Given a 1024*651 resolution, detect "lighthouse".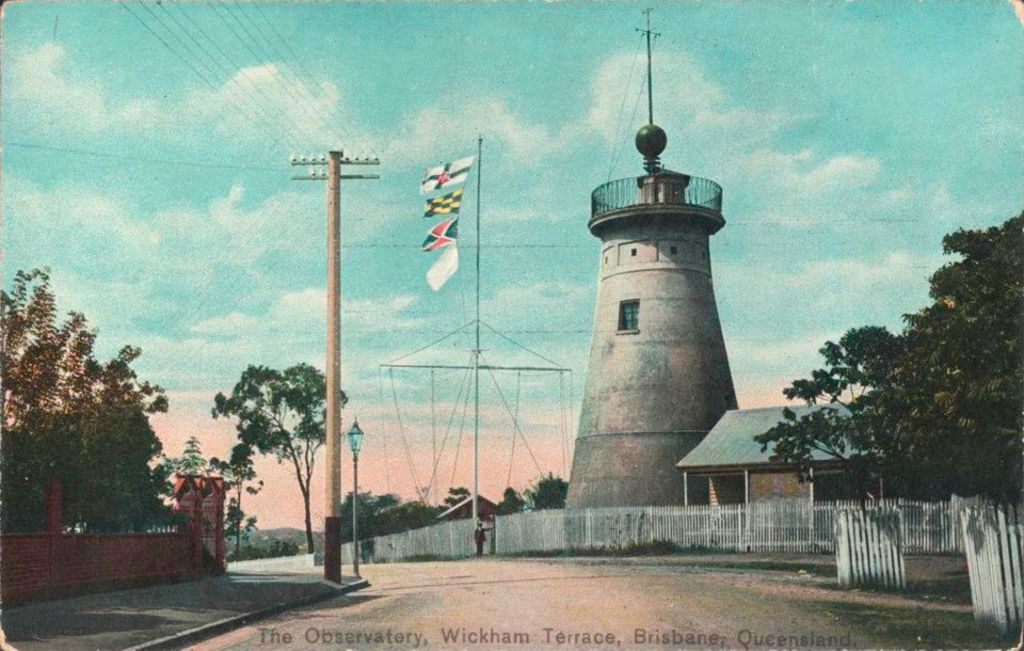
locate(547, 160, 784, 522).
